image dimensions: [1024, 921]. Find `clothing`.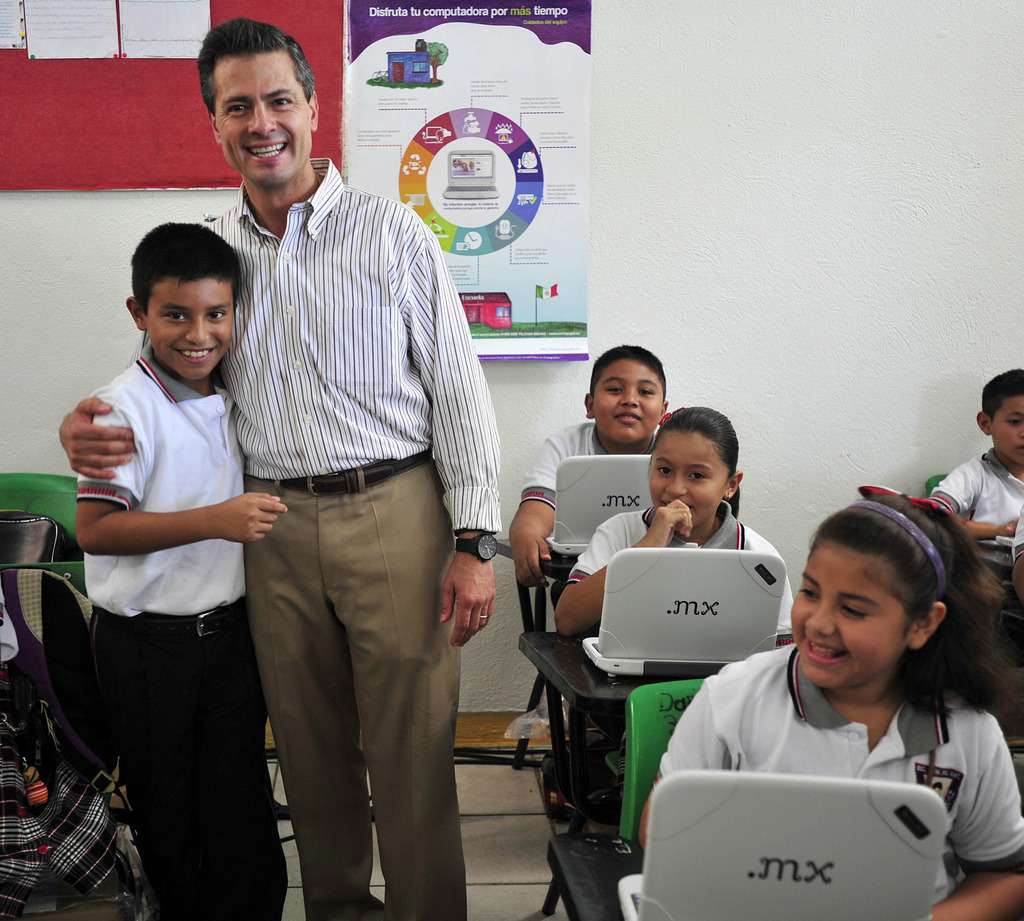
{"x1": 926, "y1": 444, "x2": 1023, "y2": 550}.
